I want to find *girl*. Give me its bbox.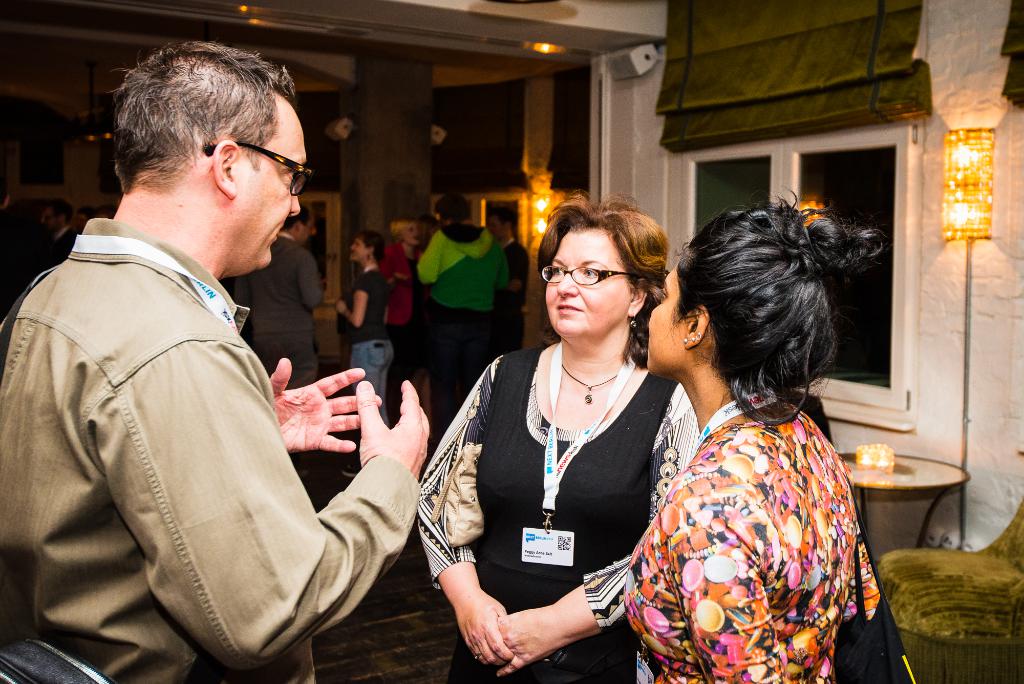
Rect(626, 181, 884, 683).
